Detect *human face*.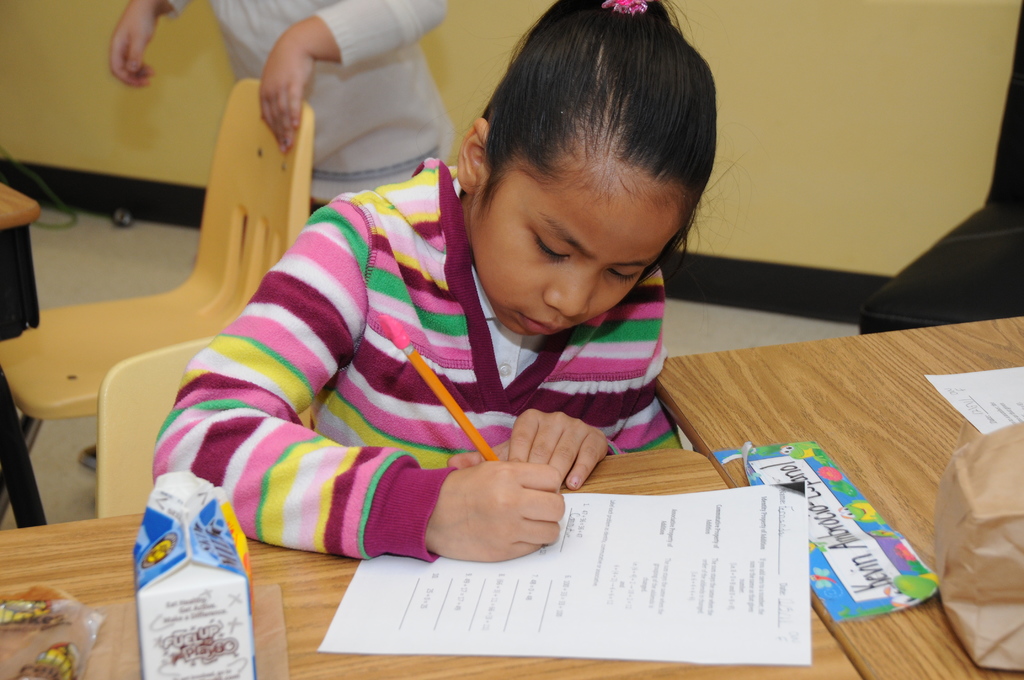
Detected at left=470, top=159, right=675, bottom=340.
